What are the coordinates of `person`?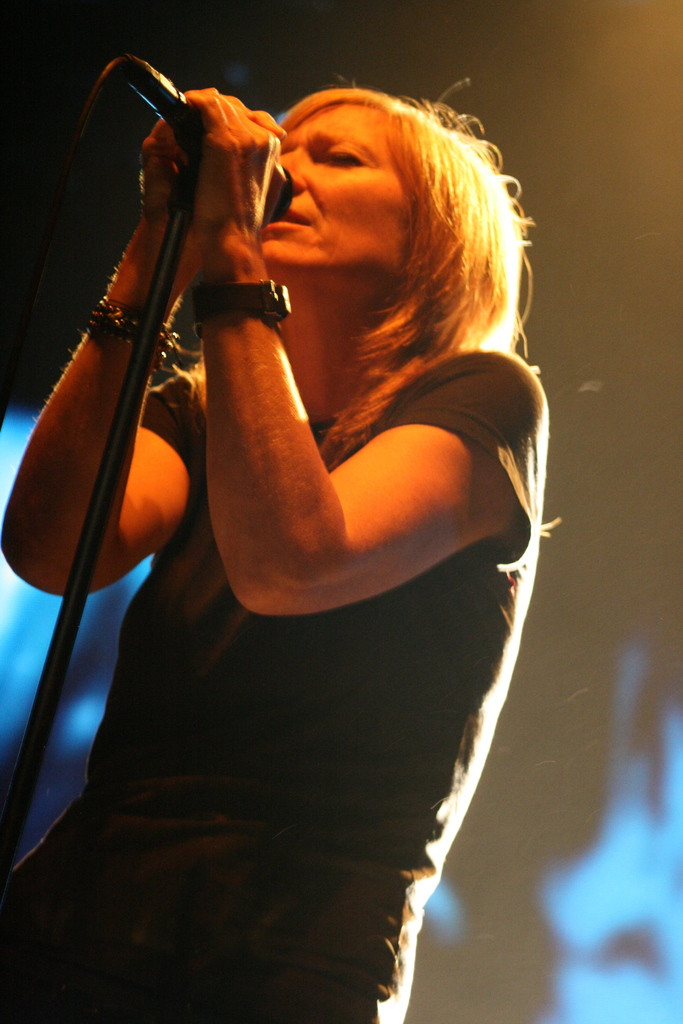
(left=1, top=89, right=555, bottom=1023).
